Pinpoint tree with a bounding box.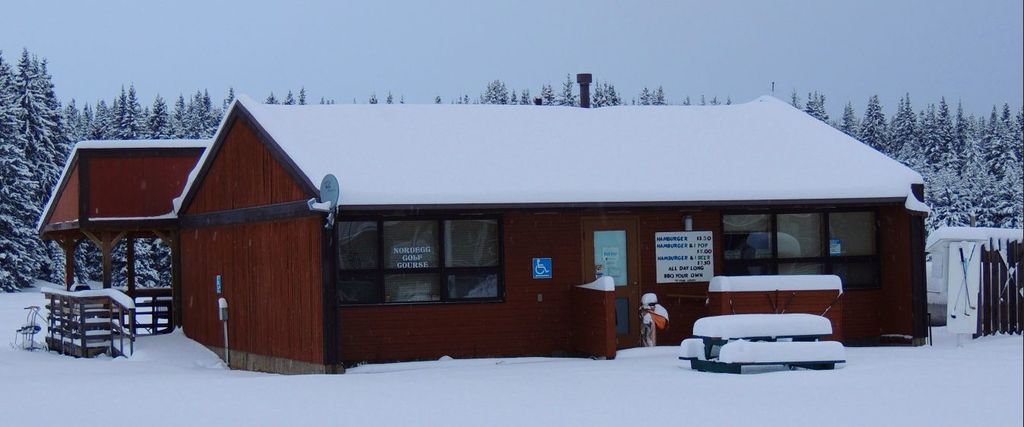
bbox=[227, 91, 241, 107].
